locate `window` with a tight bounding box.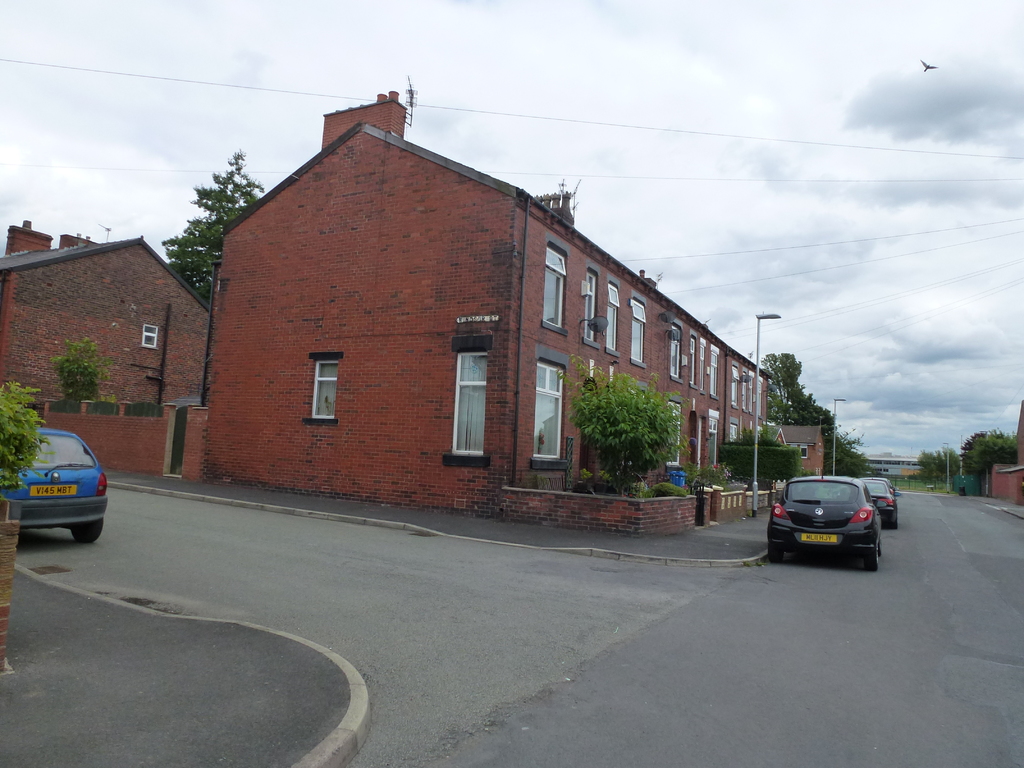
[730, 362, 739, 408].
